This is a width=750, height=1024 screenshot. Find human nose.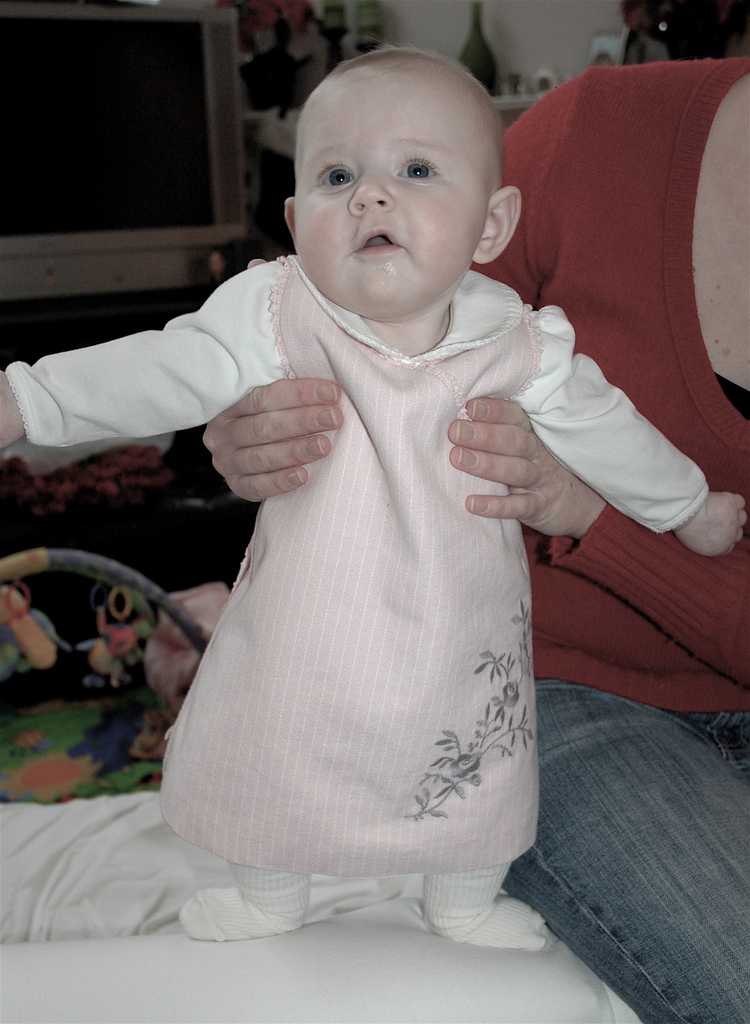
Bounding box: 346/165/394/212.
